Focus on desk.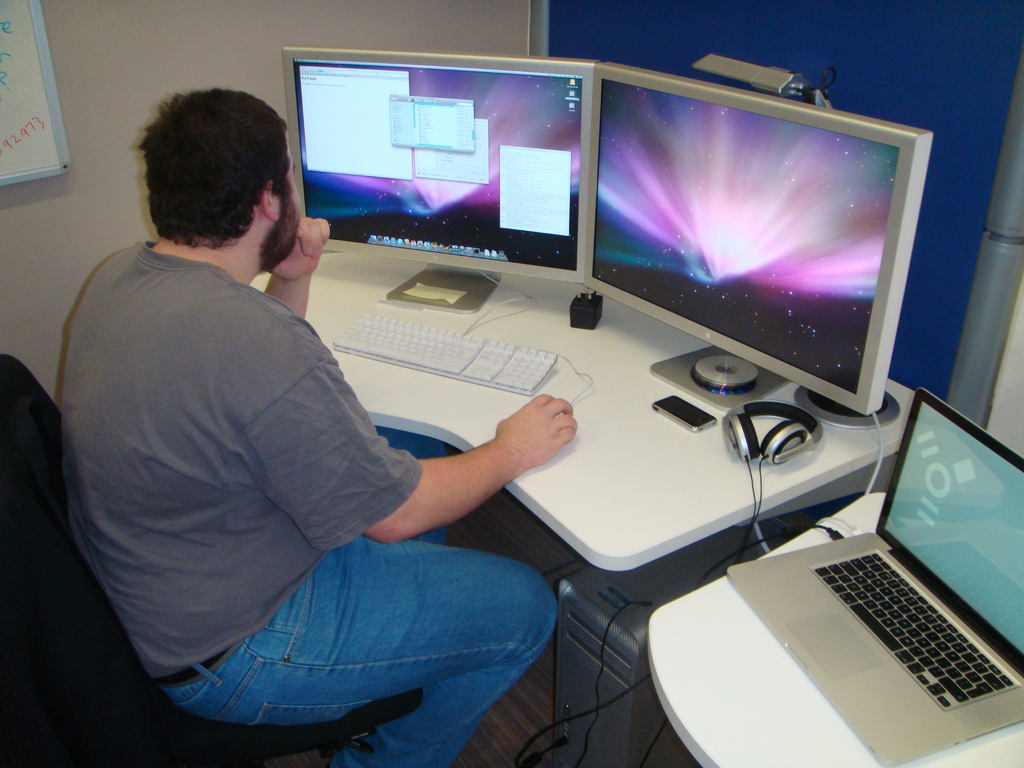
Focused at <box>246,280,919,572</box>.
